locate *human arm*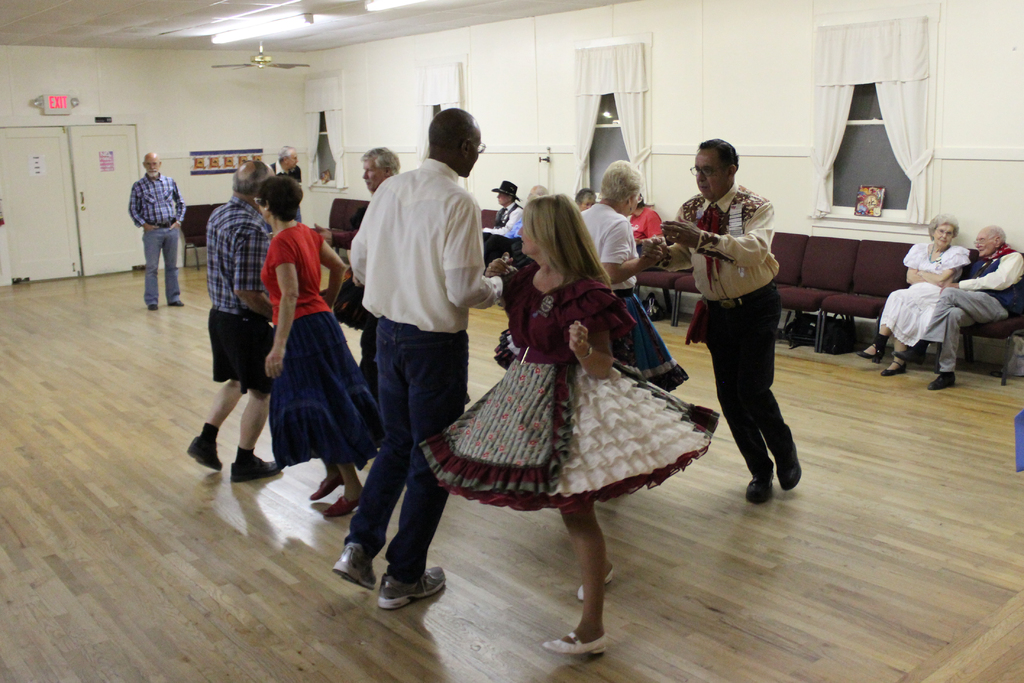
912/244/967/283
